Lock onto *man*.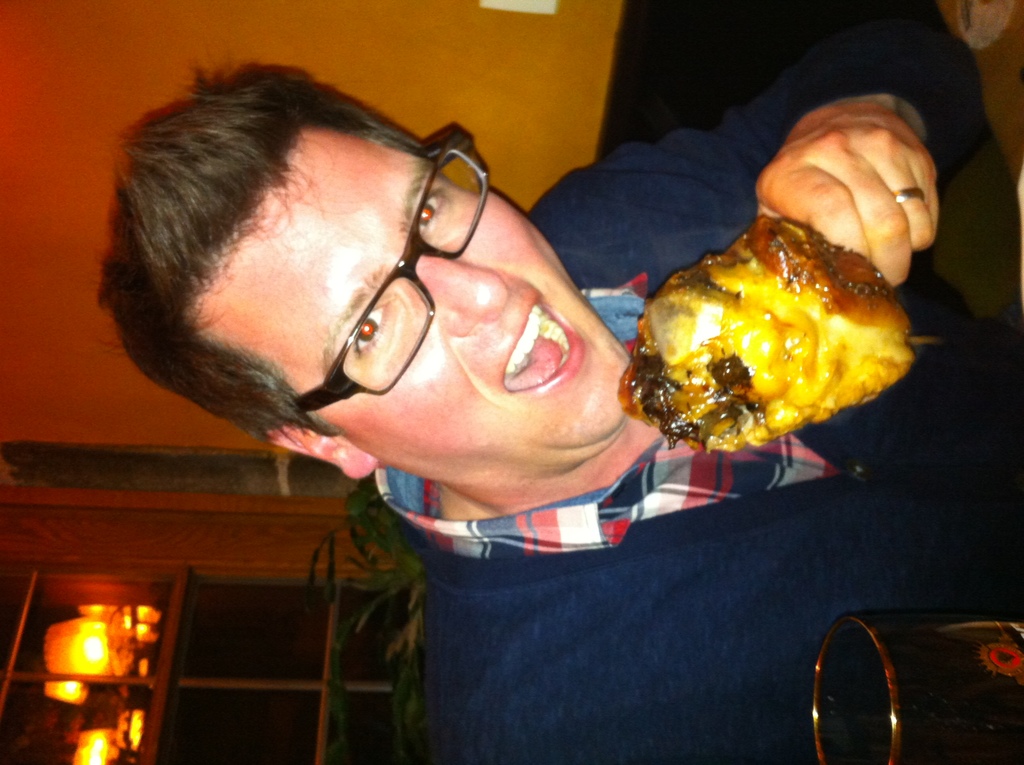
Locked: l=97, t=42, r=1023, b=764.
